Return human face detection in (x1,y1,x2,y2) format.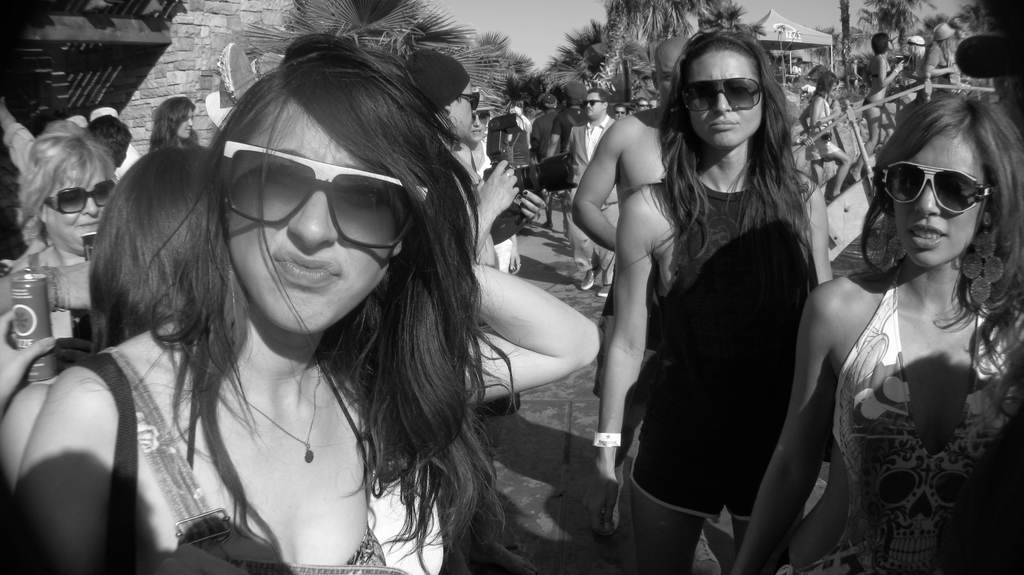
(452,83,483,150).
